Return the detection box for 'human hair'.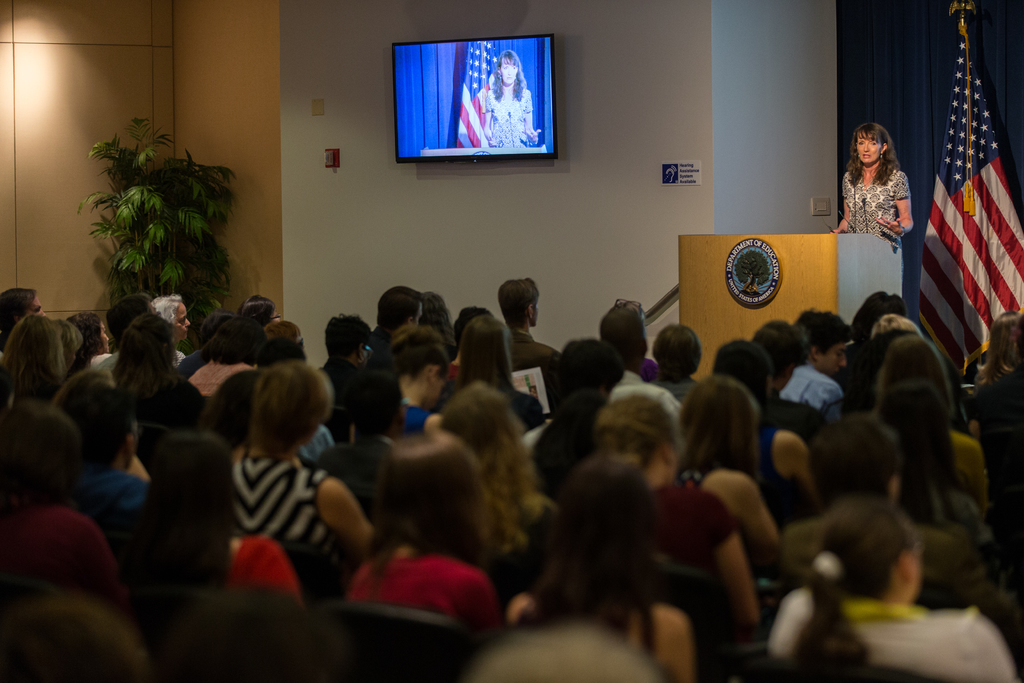
[495, 277, 541, 329].
